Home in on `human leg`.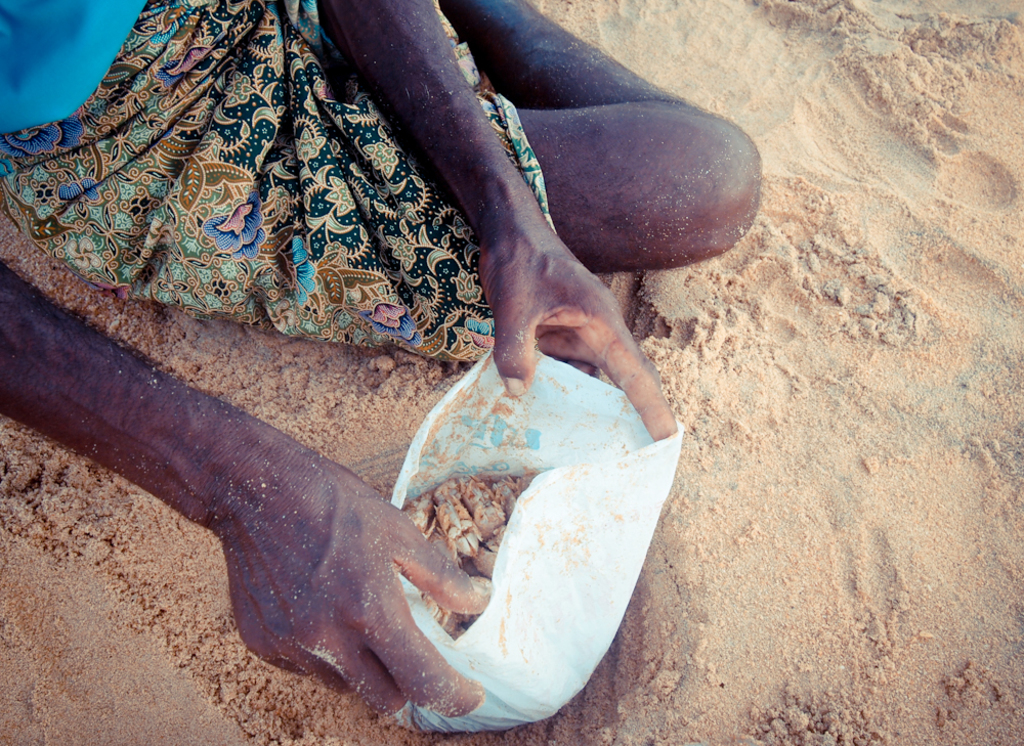
Homed in at pyautogui.locateOnScreen(442, 0, 755, 276).
